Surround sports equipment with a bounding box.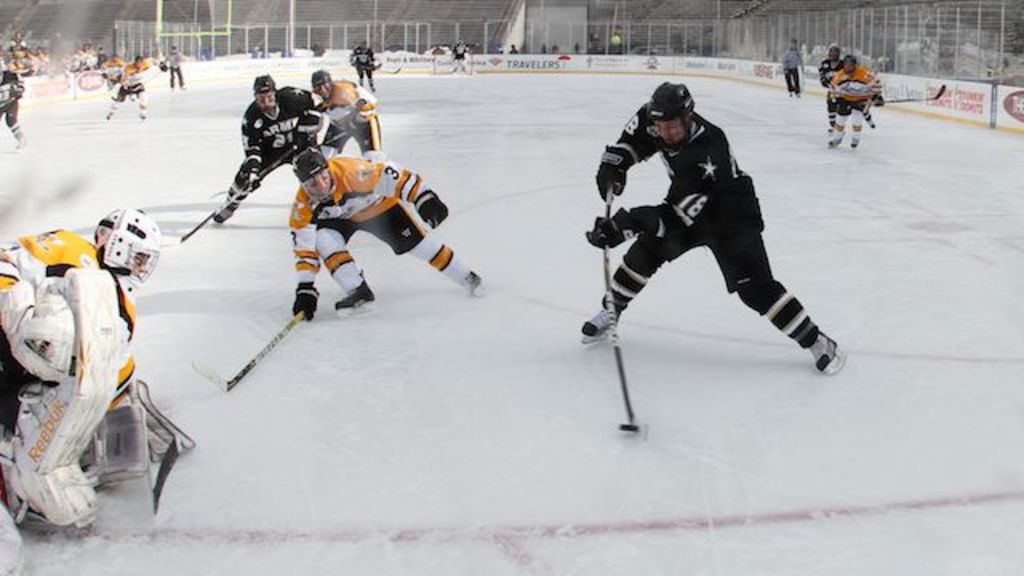
select_region(459, 267, 485, 291).
